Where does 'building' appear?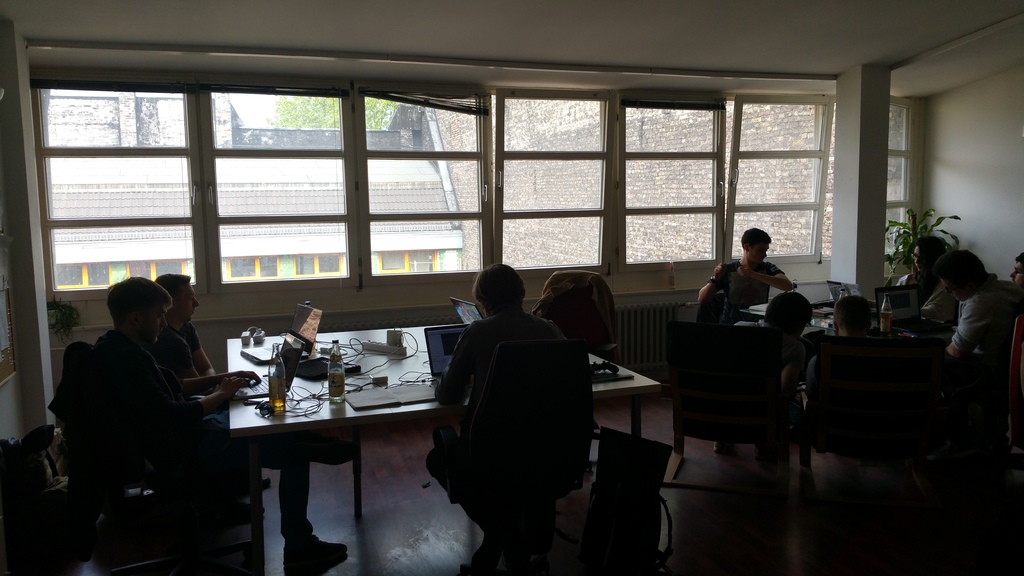
Appears at Rect(0, 0, 1023, 575).
